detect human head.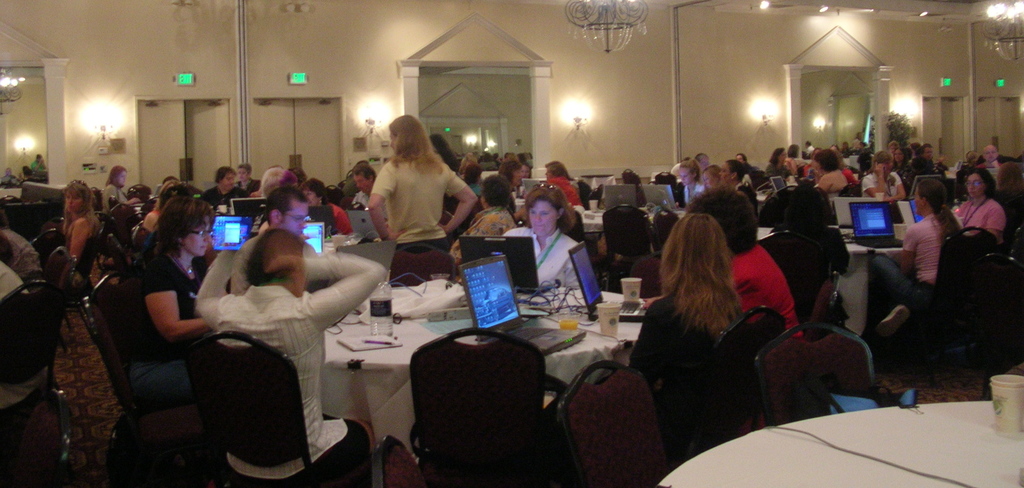
Detected at select_region(159, 197, 214, 256).
